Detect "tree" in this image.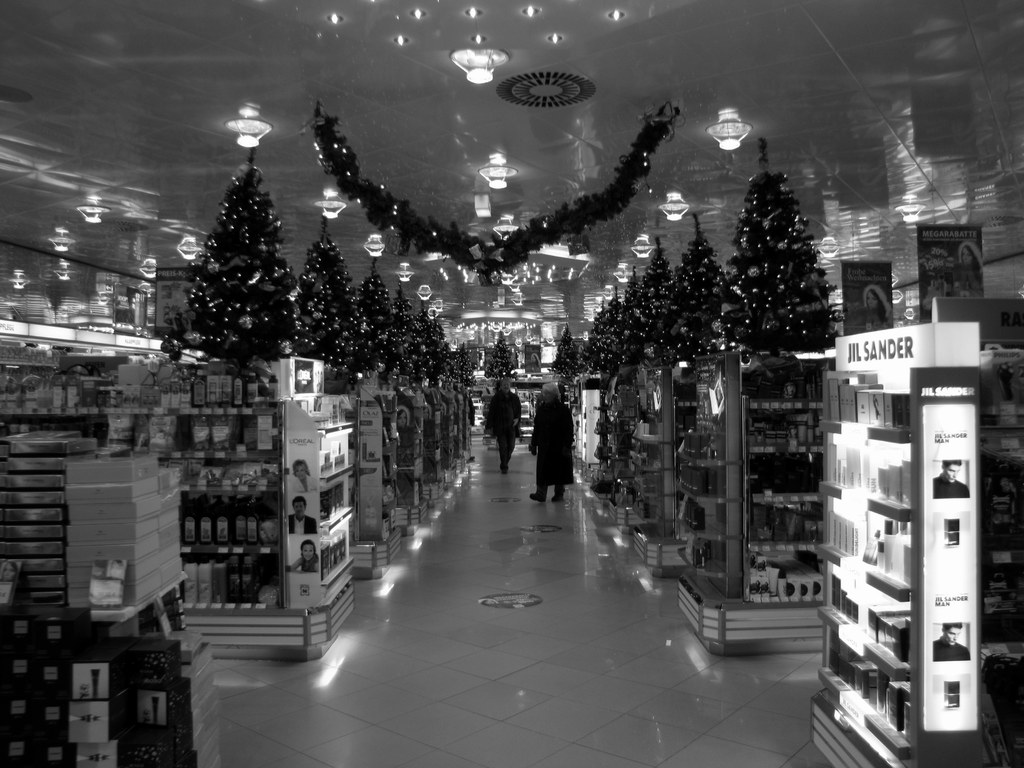
Detection: BBox(181, 148, 295, 404).
